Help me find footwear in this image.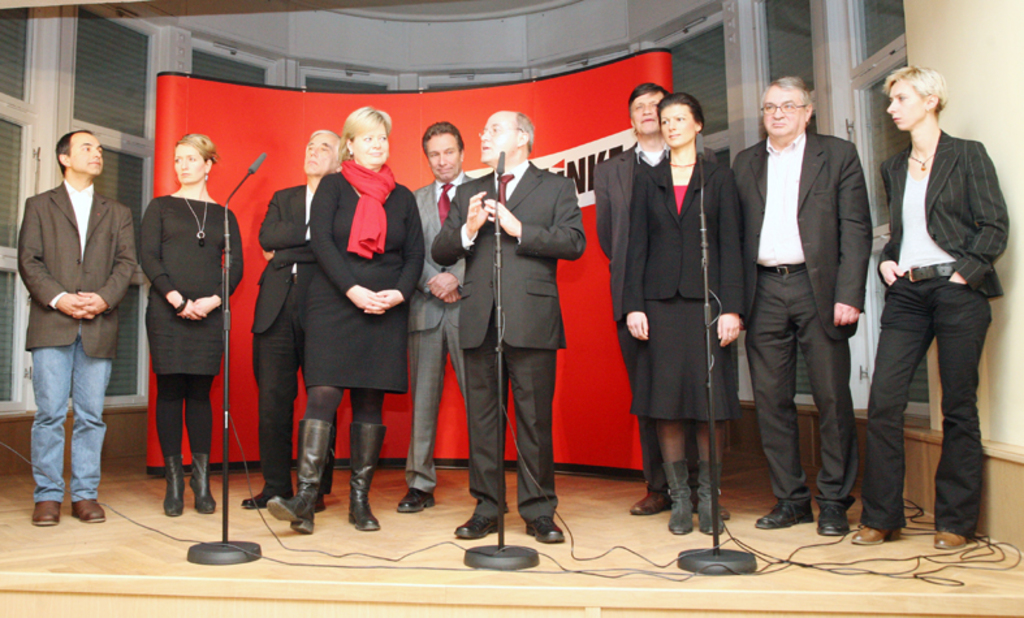
Found it: detection(752, 497, 816, 528).
